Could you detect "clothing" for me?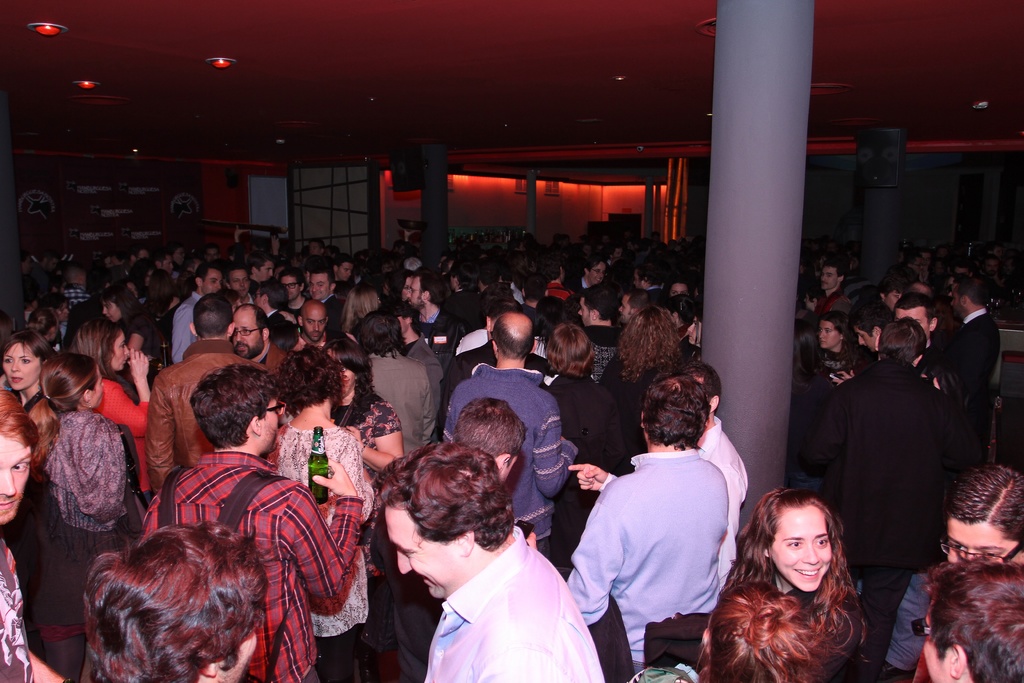
Detection result: bbox=(929, 311, 1001, 457).
